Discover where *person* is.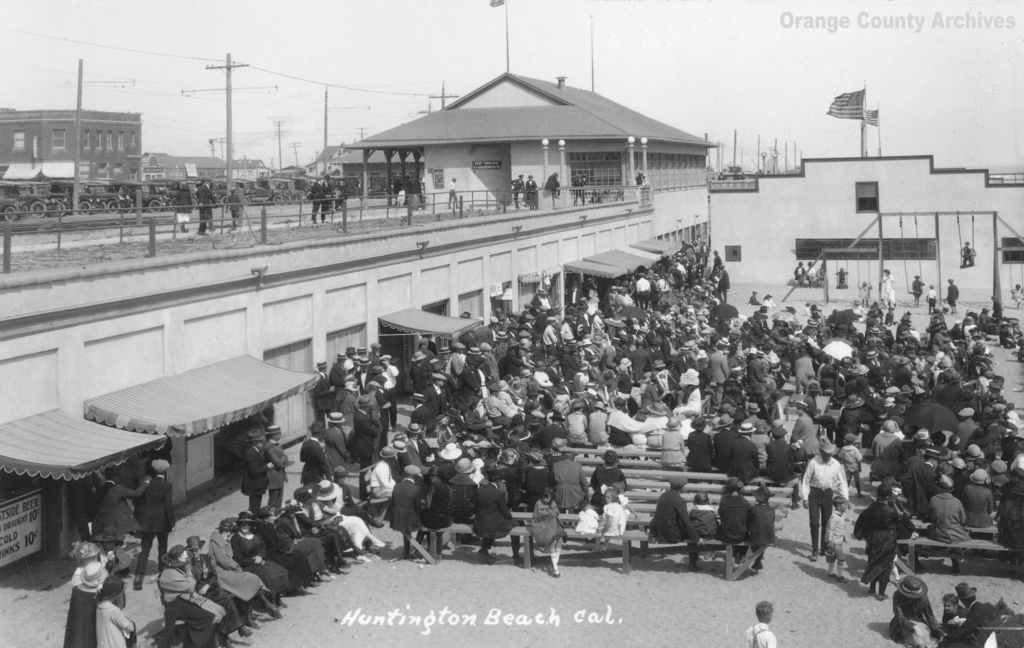
Discovered at [545, 172, 561, 209].
